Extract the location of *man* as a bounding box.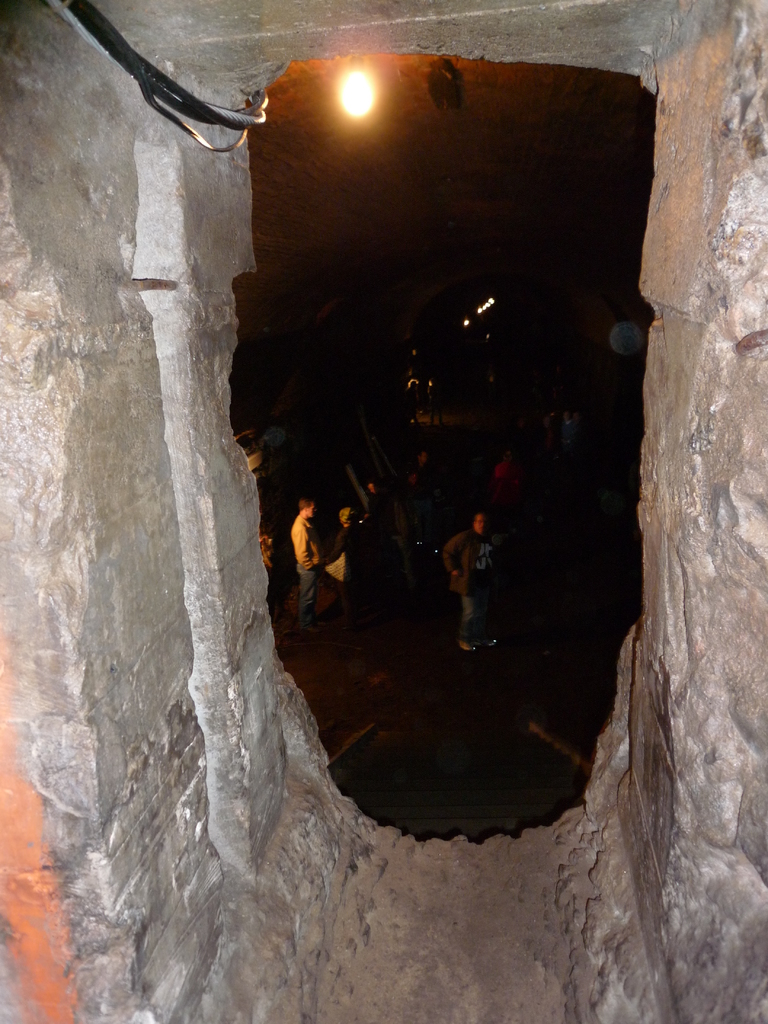
detection(293, 498, 323, 629).
